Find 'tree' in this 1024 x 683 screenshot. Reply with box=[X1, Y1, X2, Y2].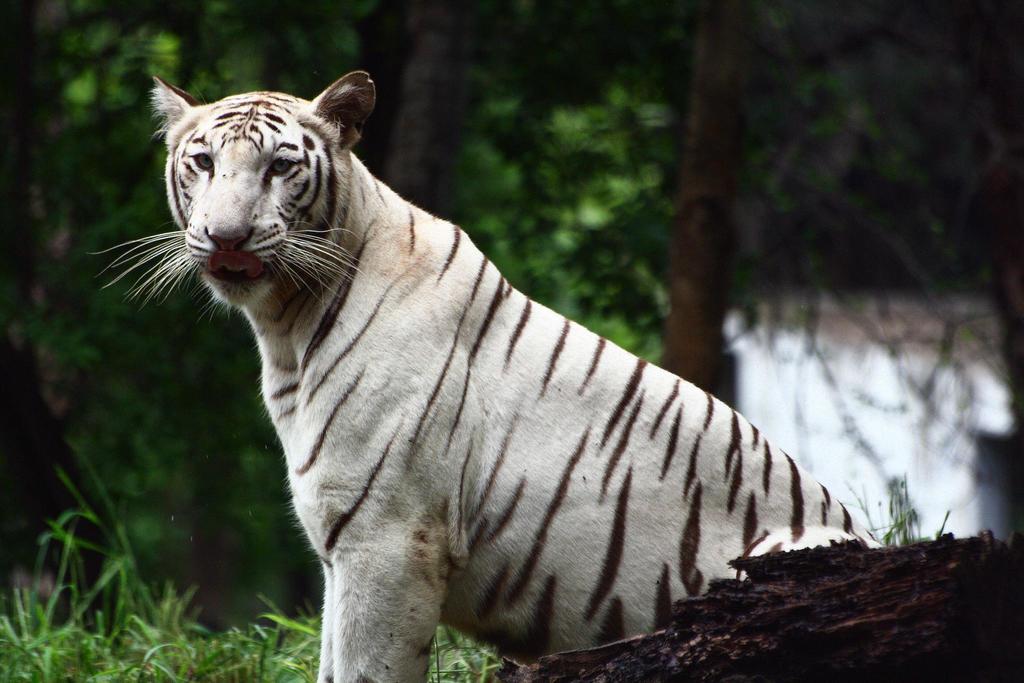
box=[351, 0, 1023, 397].
